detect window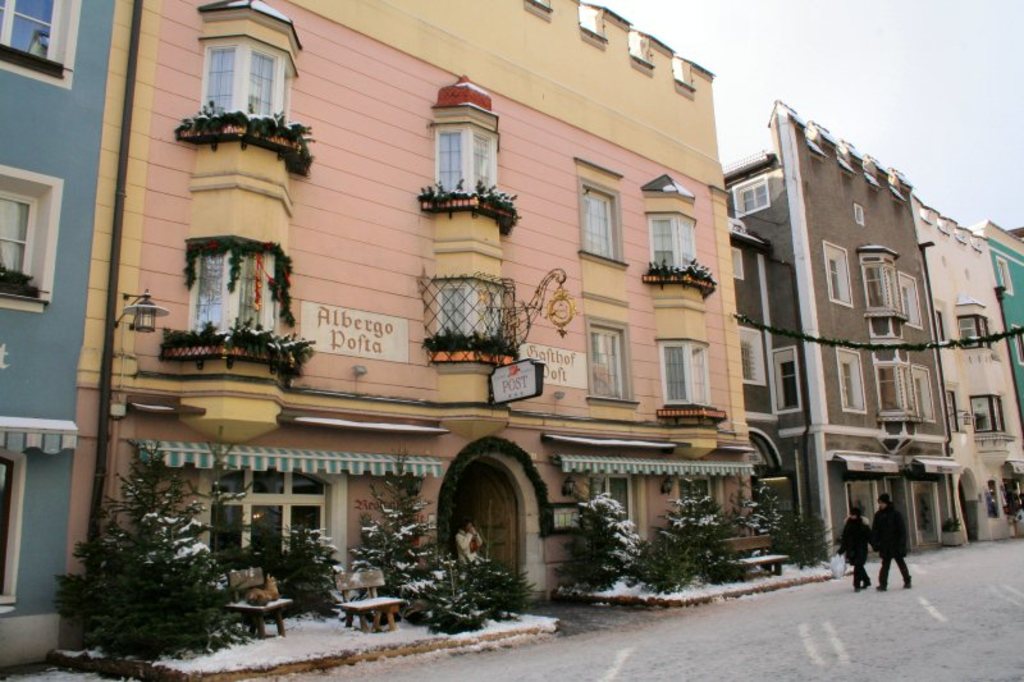
[1010, 325, 1023, 374]
